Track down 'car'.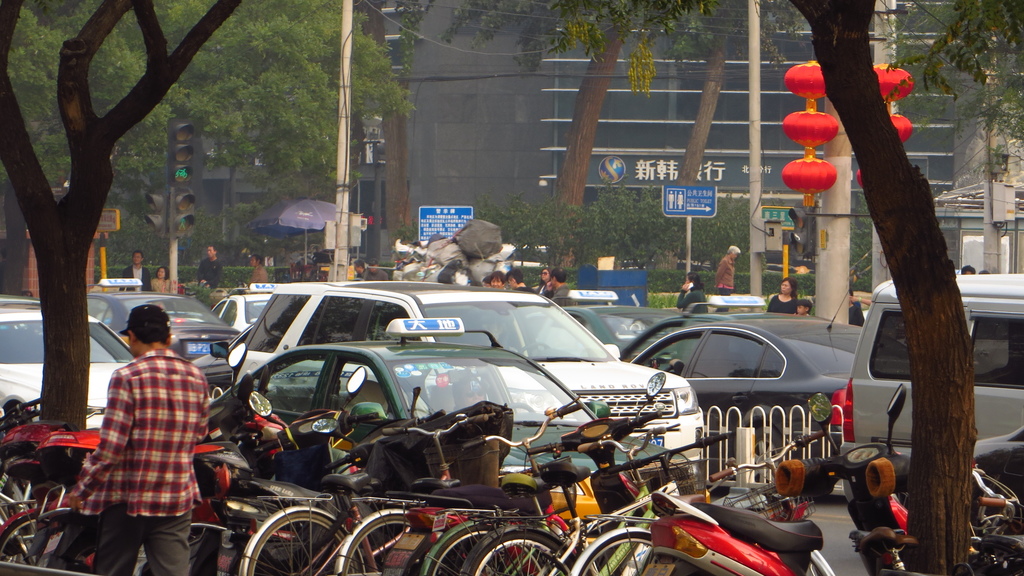
Tracked to {"left": 203, "top": 340, "right": 710, "bottom": 517}.
